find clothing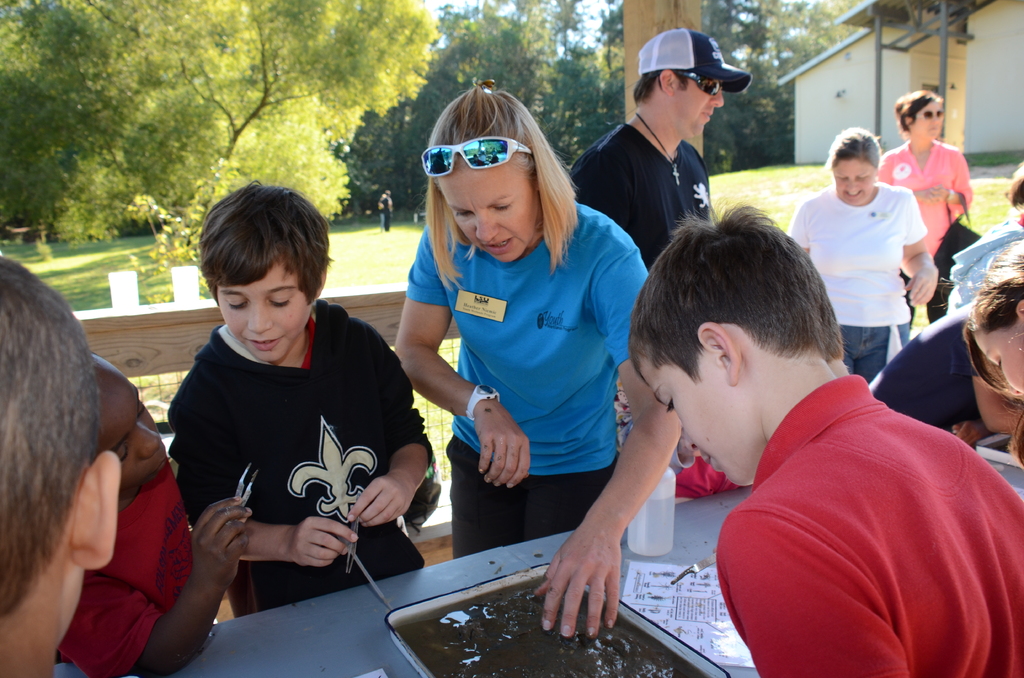
detection(792, 183, 928, 327)
